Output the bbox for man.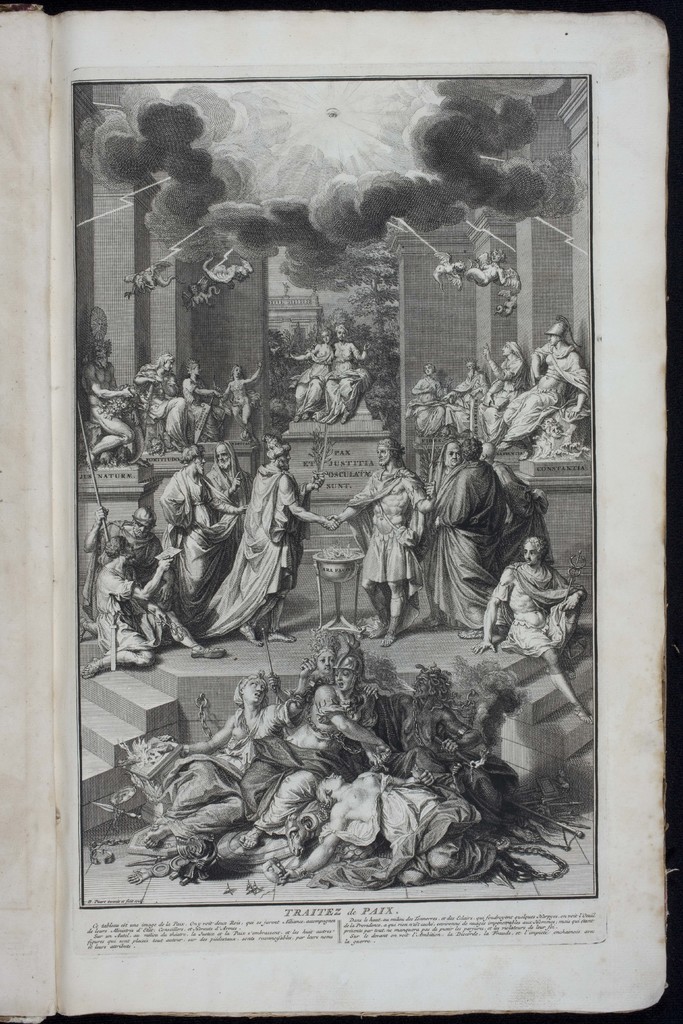
495:321:588:449.
